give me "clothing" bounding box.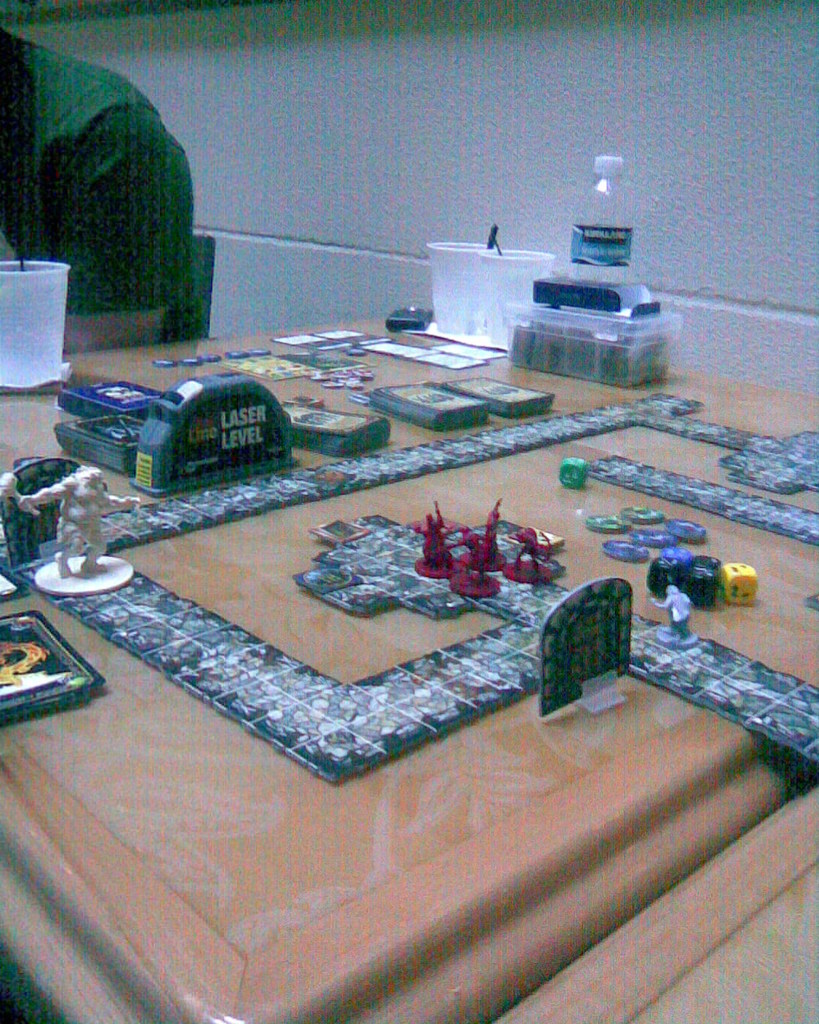
(18,18,215,380).
